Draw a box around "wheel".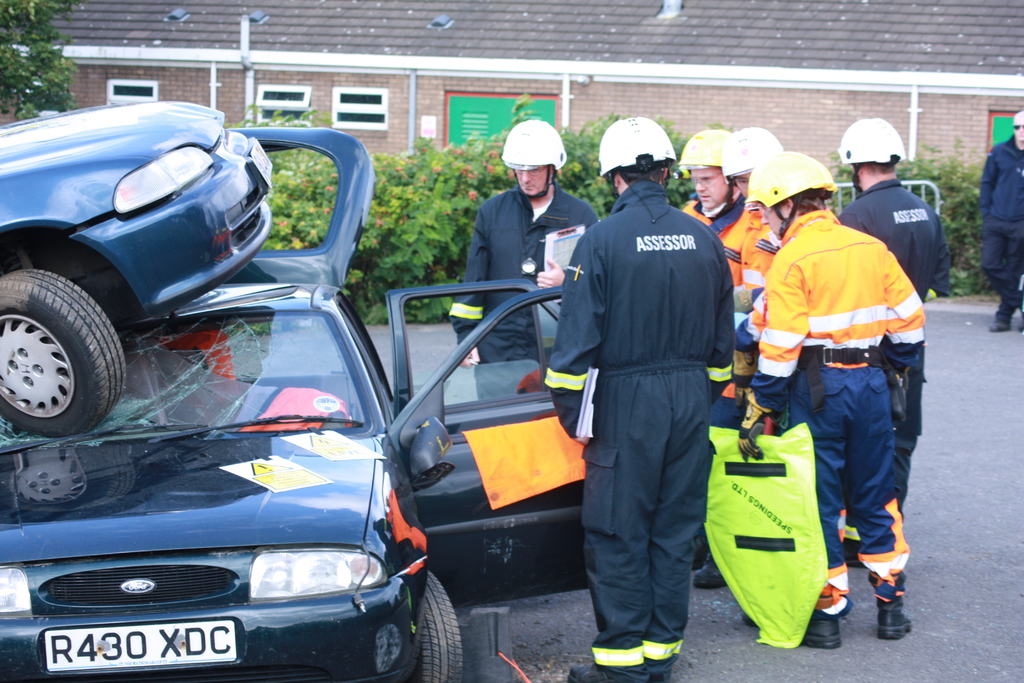
{"x1": 0, "y1": 264, "x2": 136, "y2": 448}.
